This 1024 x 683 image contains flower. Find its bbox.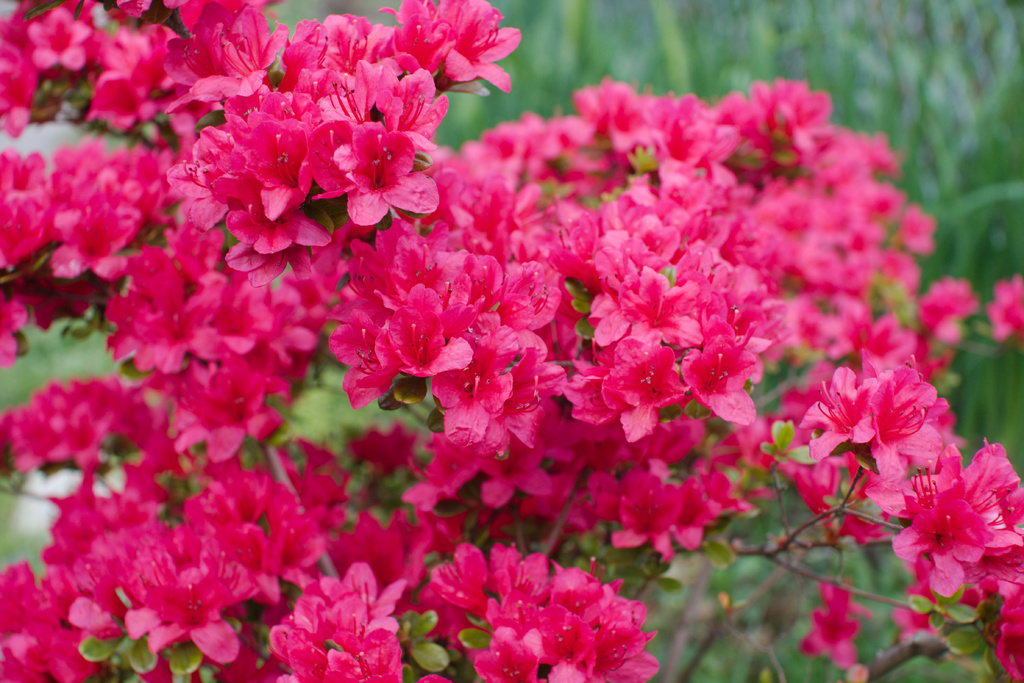
box=[890, 455, 1009, 611].
